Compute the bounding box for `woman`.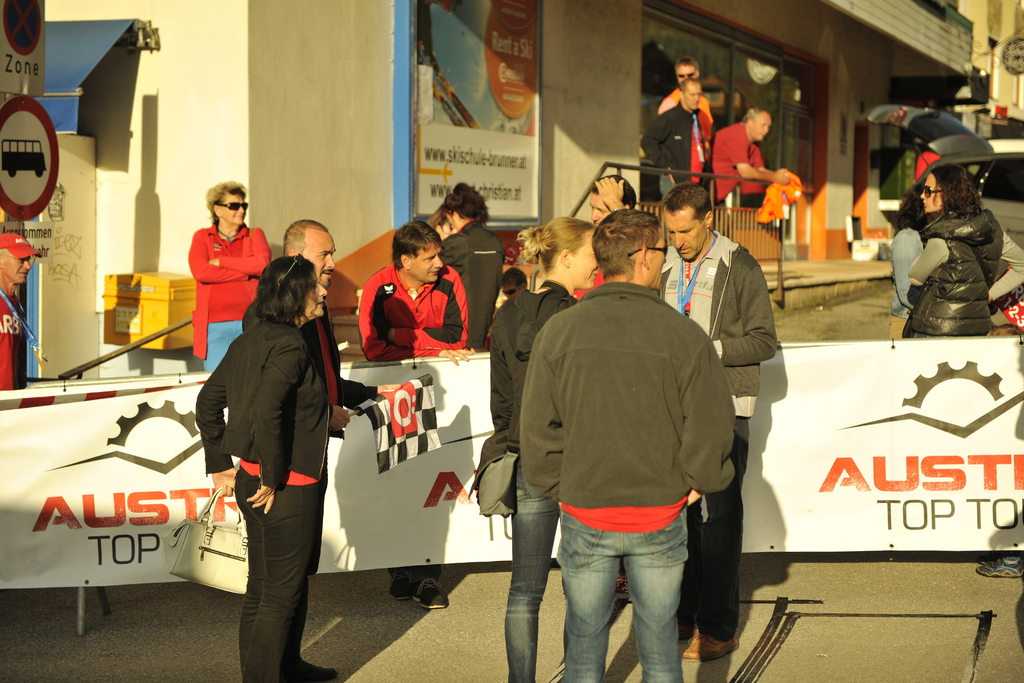
BBox(905, 162, 1002, 336).
